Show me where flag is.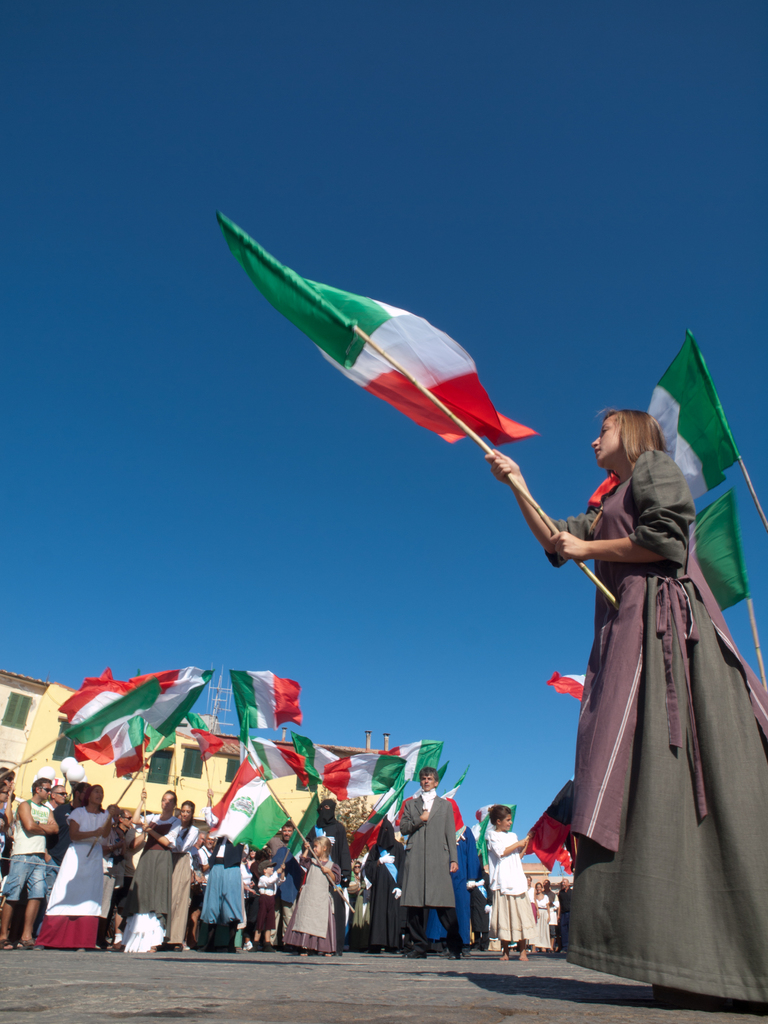
flag is at (x1=573, y1=333, x2=737, y2=522).
